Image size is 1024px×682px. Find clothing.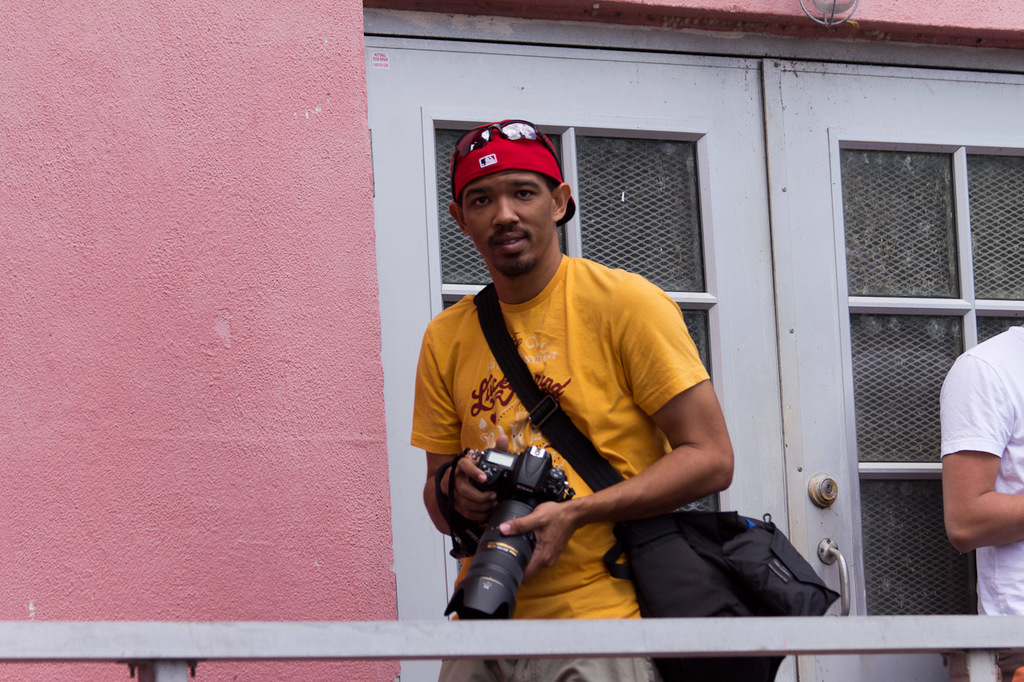
<box>410,250,702,681</box>.
